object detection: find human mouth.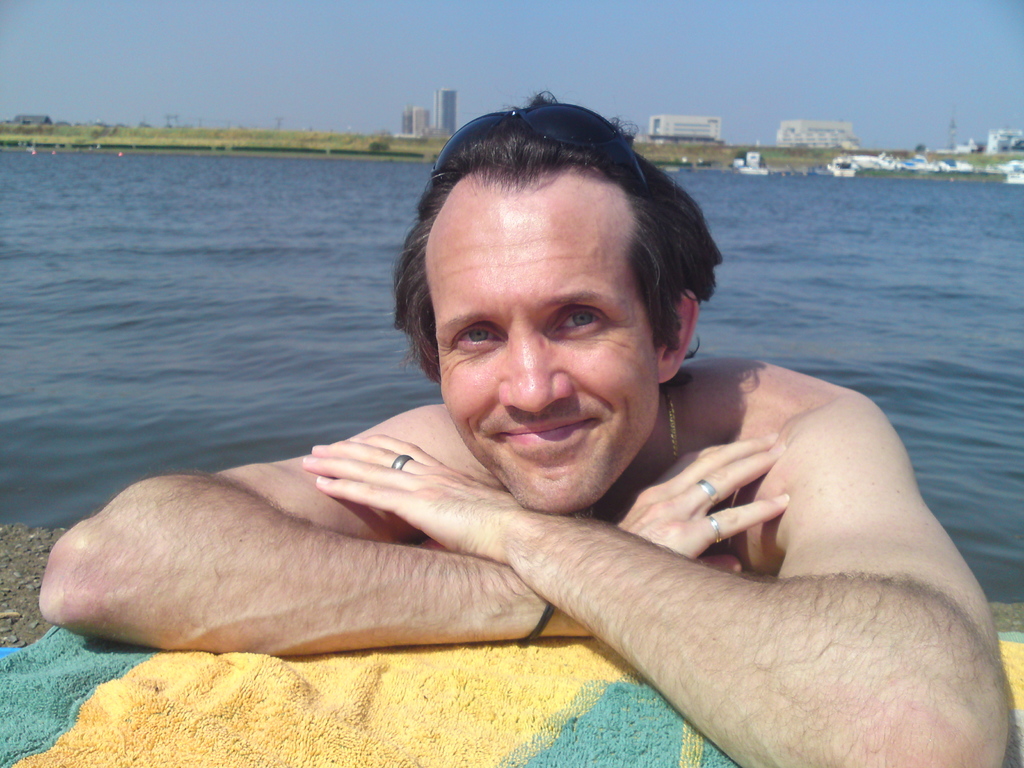
(489, 422, 598, 455).
